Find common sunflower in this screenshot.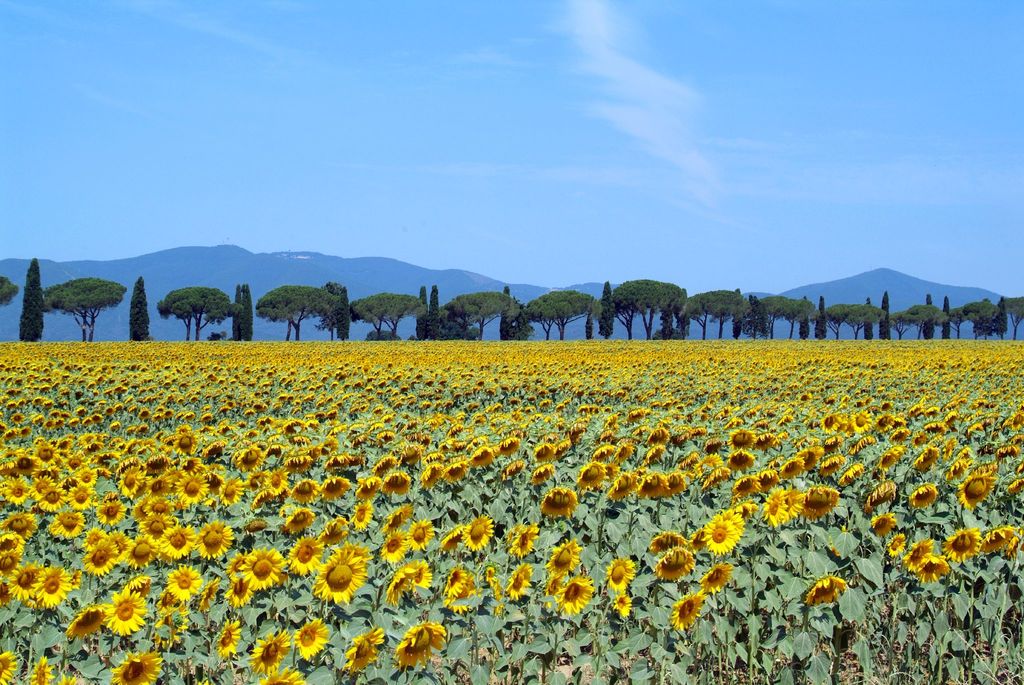
The bounding box for common sunflower is (607, 560, 639, 593).
